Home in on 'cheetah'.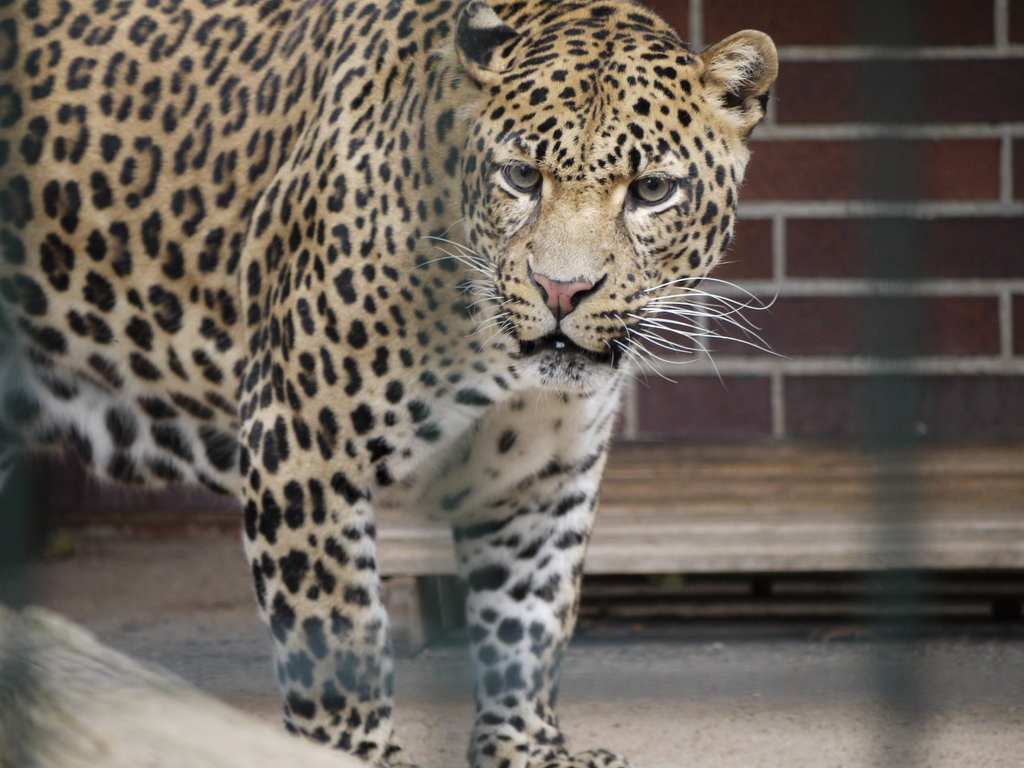
Homed in at 0 0 778 767.
